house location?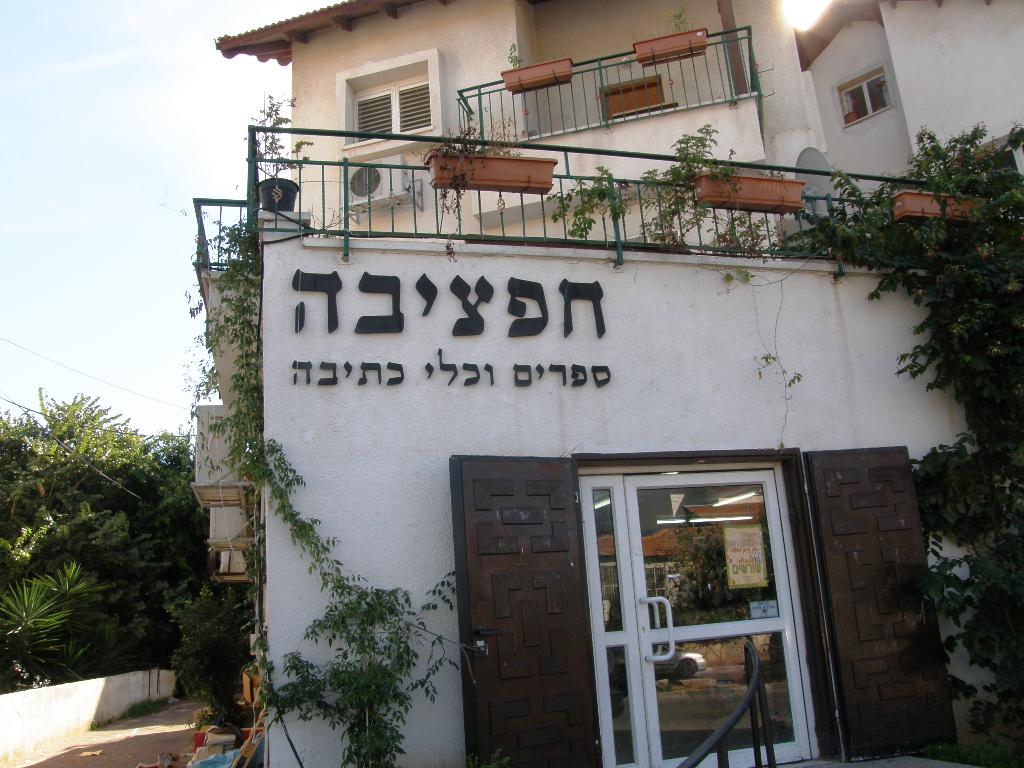
BBox(109, 47, 1023, 734)
